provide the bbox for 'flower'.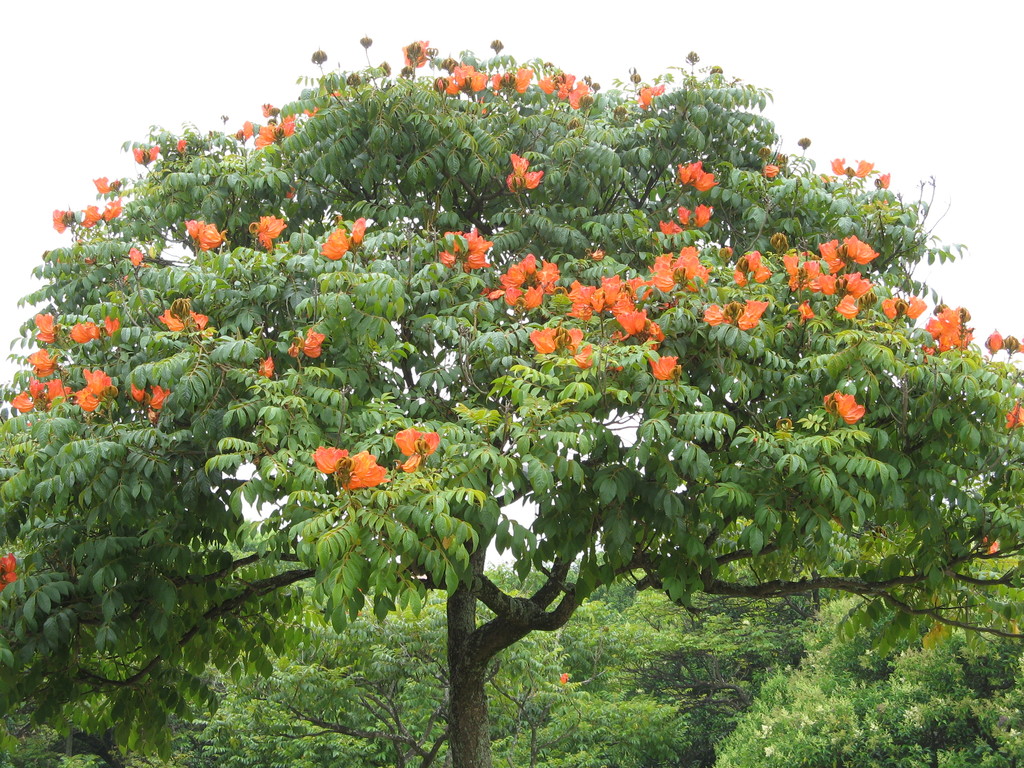
rect(260, 356, 272, 382).
